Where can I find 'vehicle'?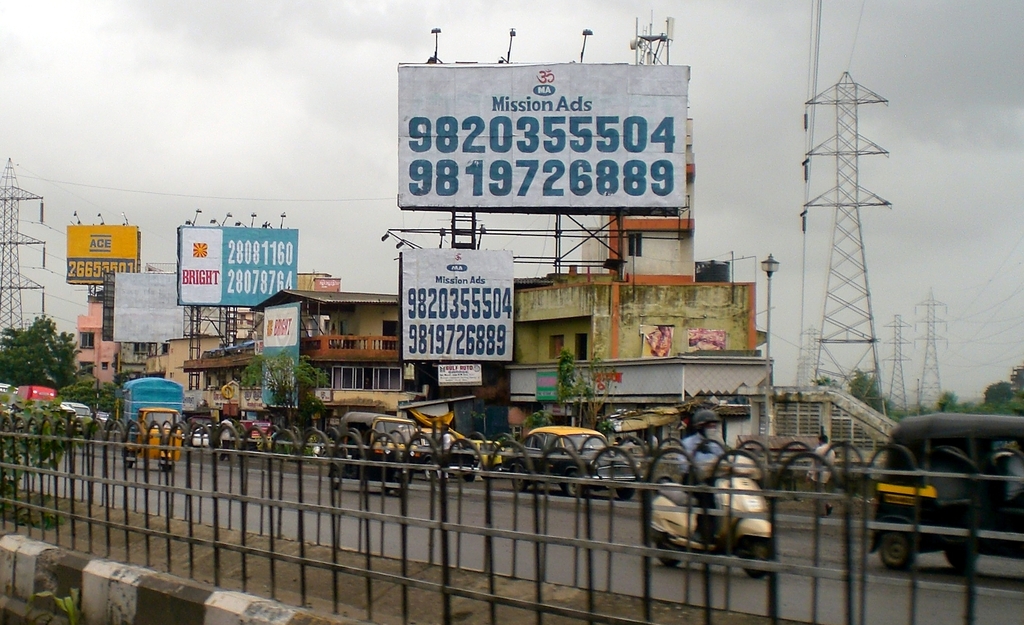
You can find it at 640:447:775:580.
